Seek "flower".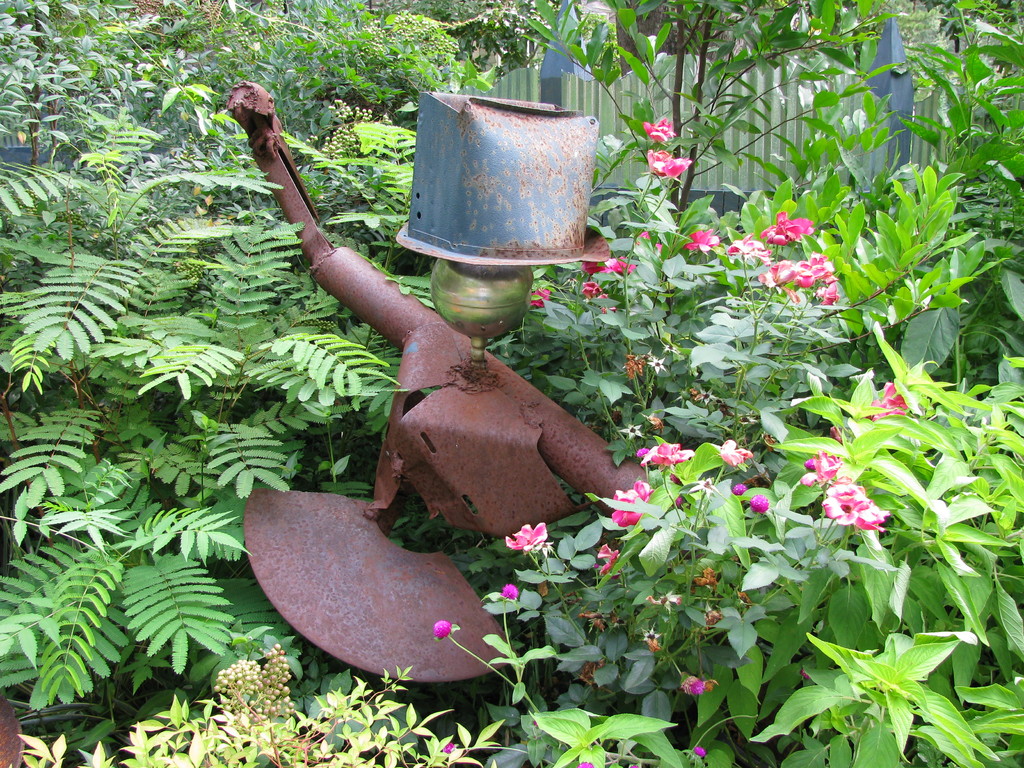
BBox(634, 229, 663, 254).
